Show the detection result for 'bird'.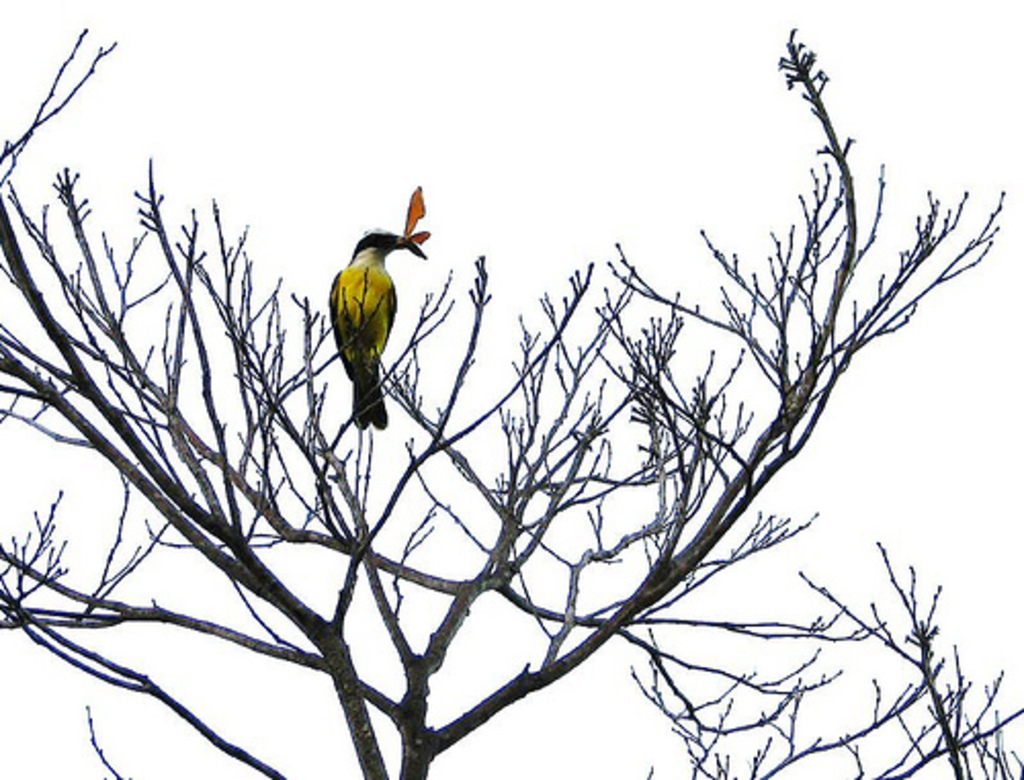
x1=319, y1=219, x2=414, y2=420.
